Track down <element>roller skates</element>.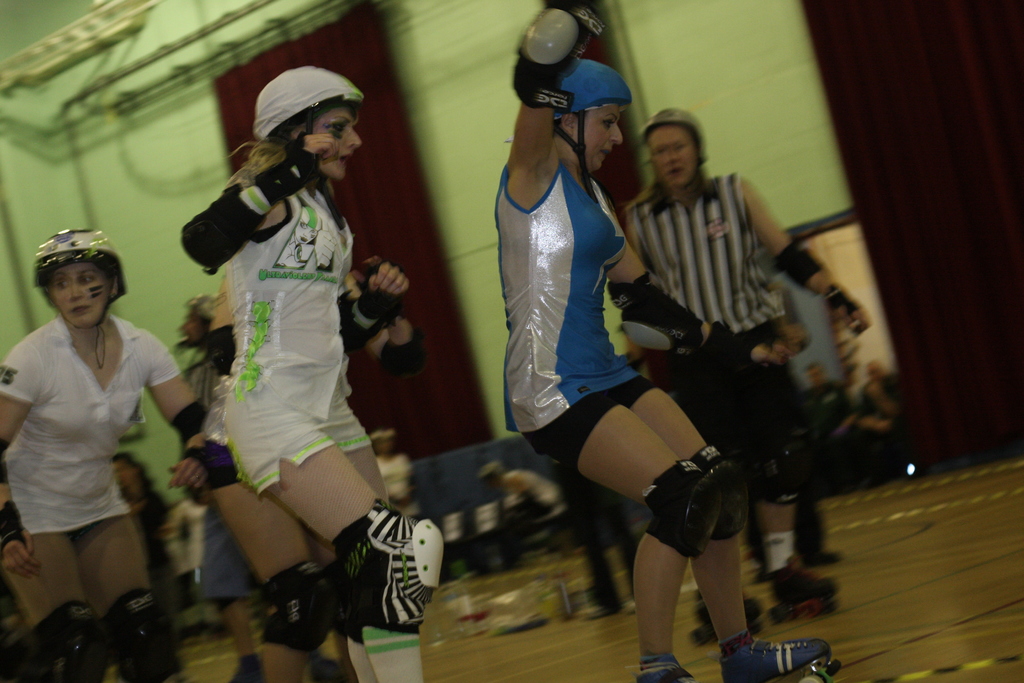
Tracked to 720,632,844,682.
